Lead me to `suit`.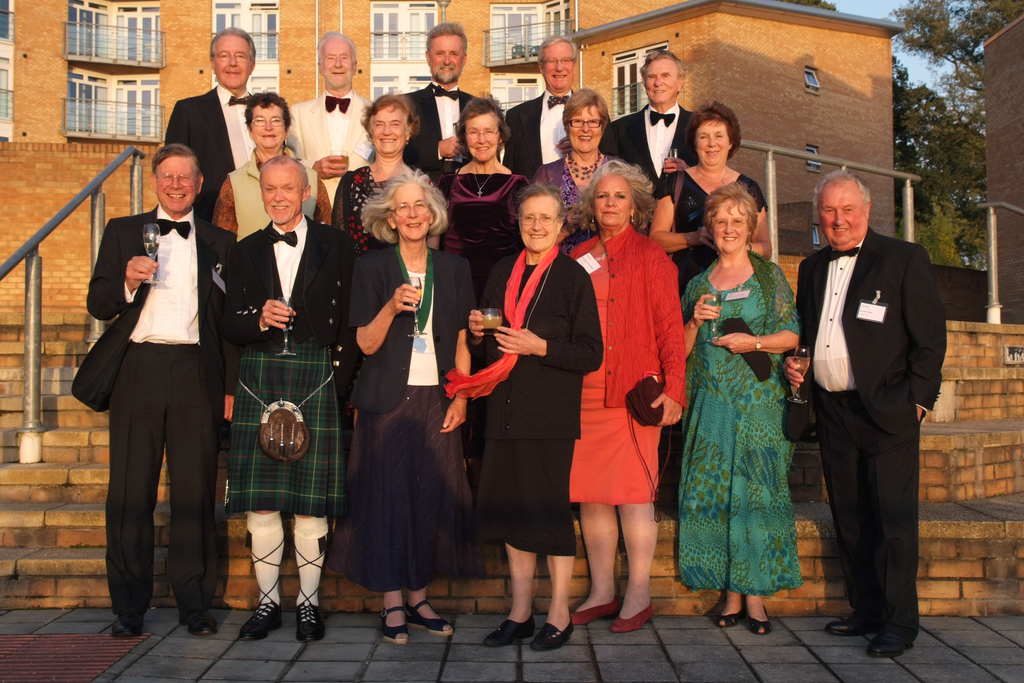
Lead to [left=614, top=100, right=699, bottom=194].
